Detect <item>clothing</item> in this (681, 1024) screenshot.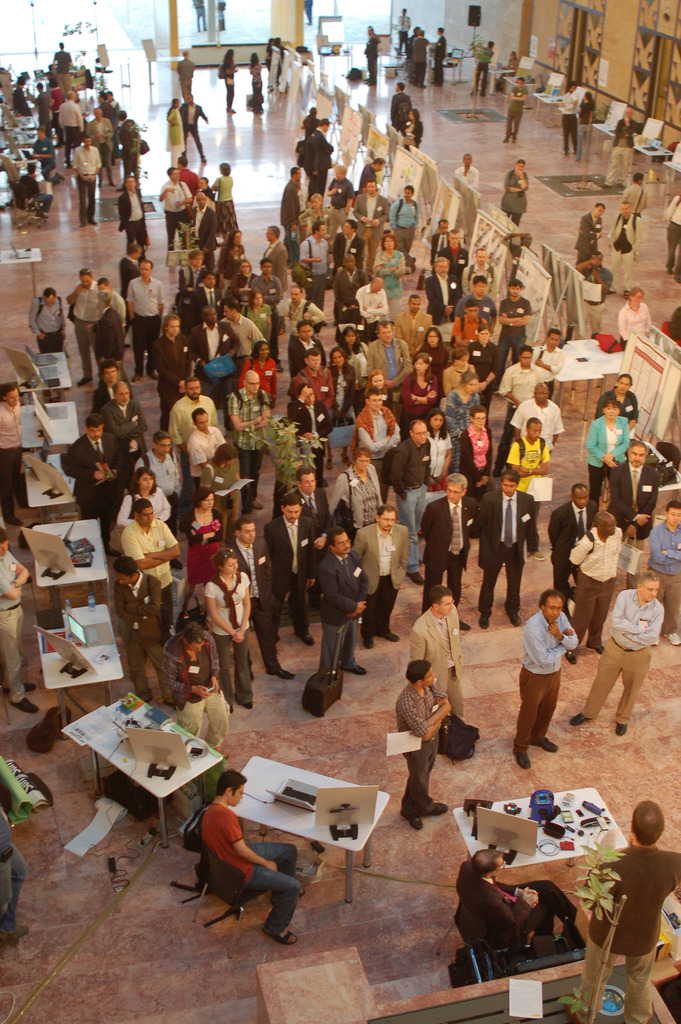
Detection: rect(407, 125, 416, 152).
